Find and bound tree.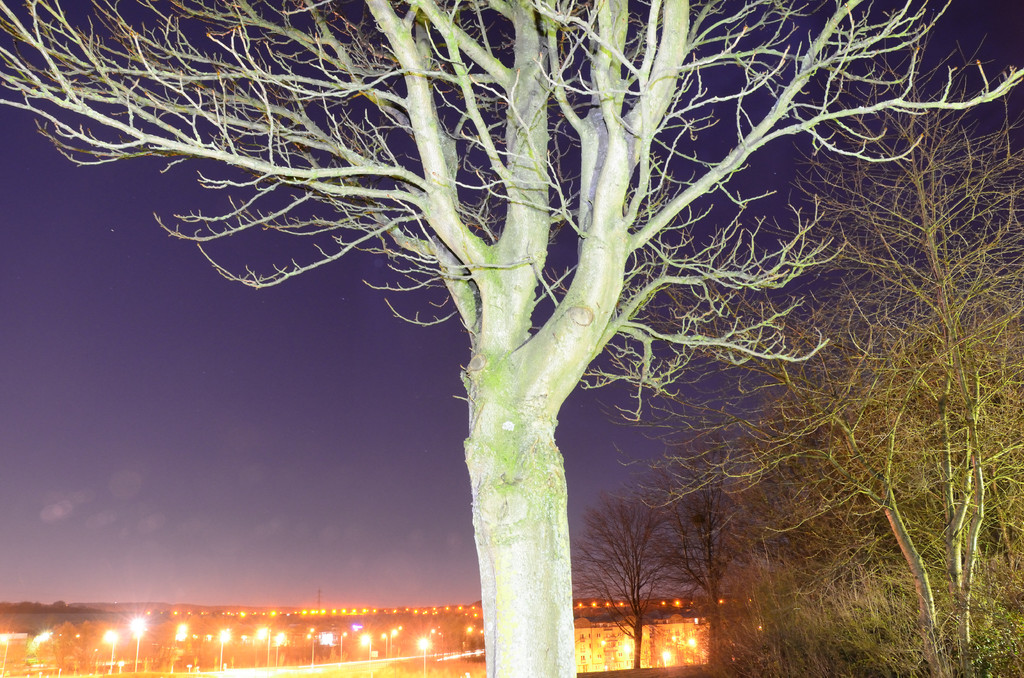
Bound: 570/33/1023/677.
